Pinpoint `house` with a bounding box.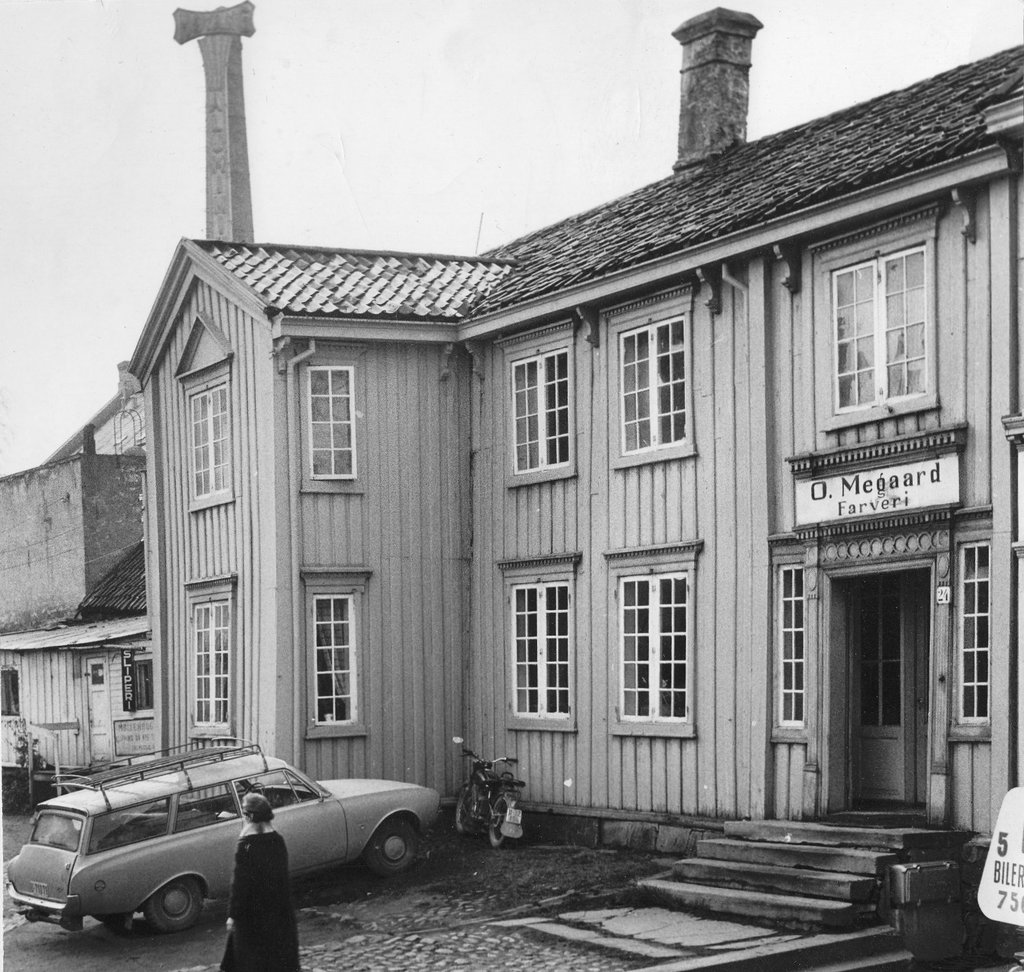
(x1=0, y1=368, x2=147, y2=800).
